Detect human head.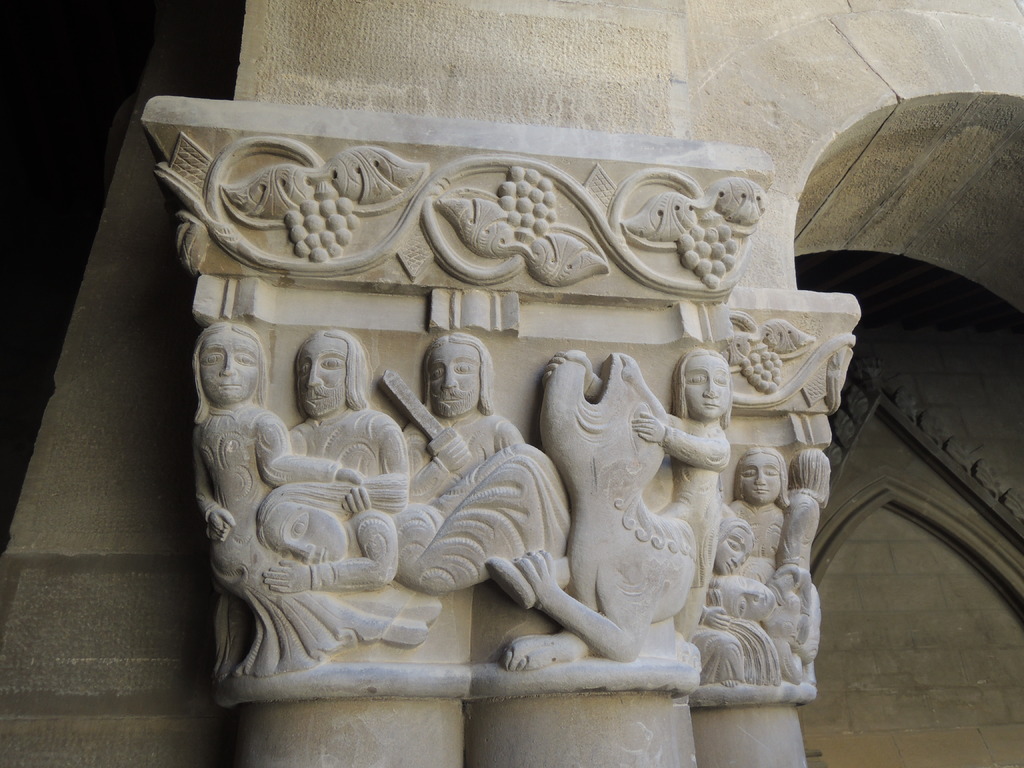
Detected at box(193, 317, 266, 403).
